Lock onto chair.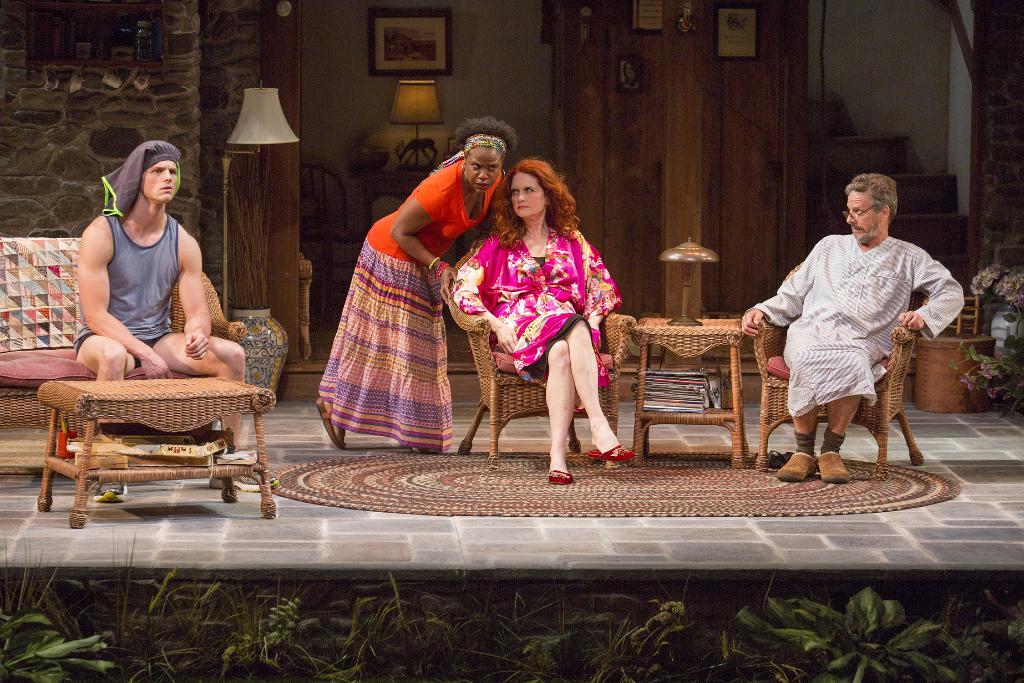
Locked: Rect(442, 241, 639, 457).
